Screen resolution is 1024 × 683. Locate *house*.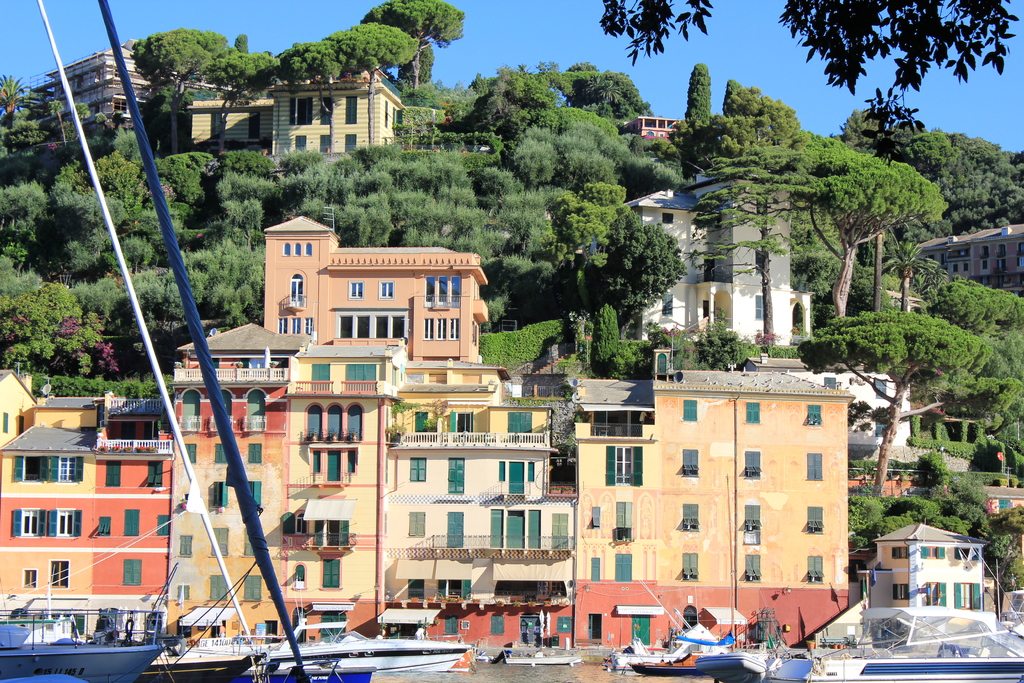
{"x1": 90, "y1": 391, "x2": 181, "y2": 605}.
